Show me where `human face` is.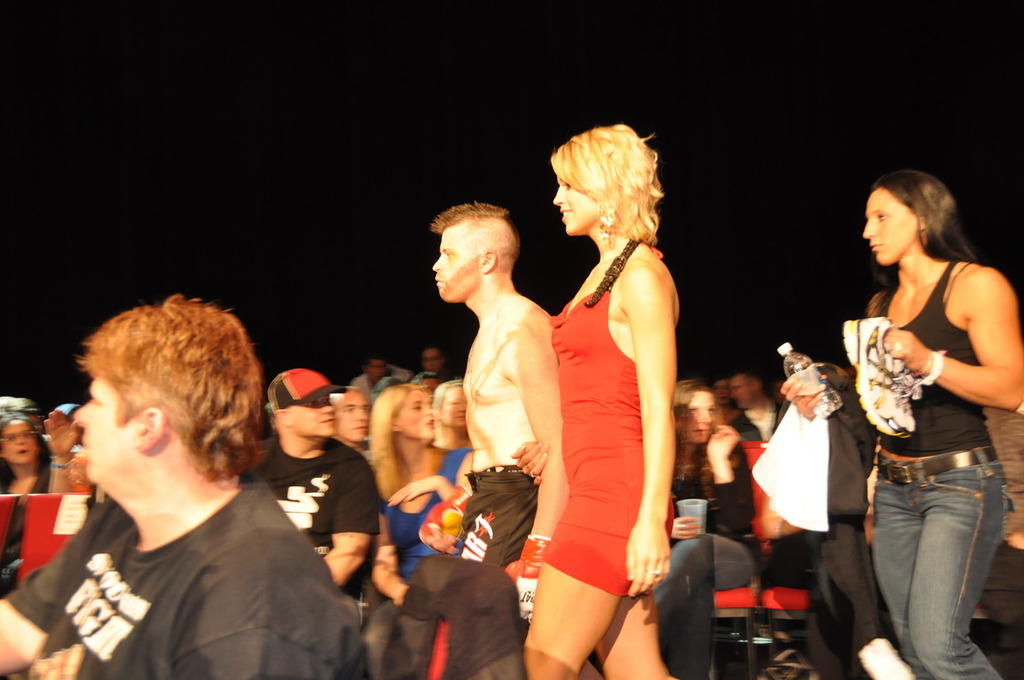
`human face` is at box=[71, 376, 128, 493].
